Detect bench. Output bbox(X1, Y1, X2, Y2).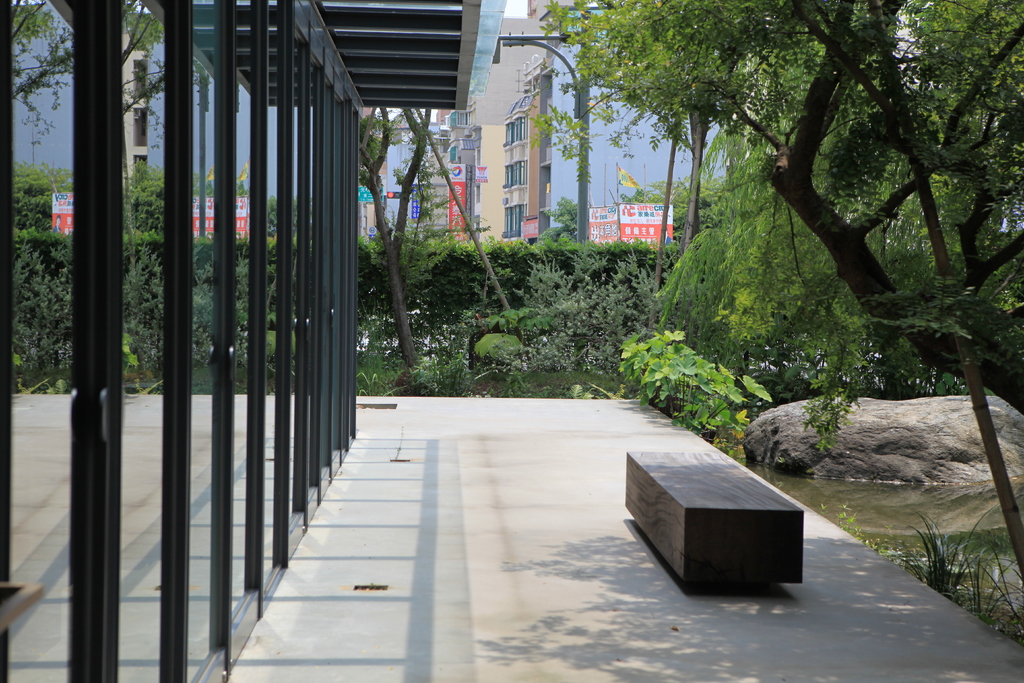
bbox(611, 430, 835, 621).
